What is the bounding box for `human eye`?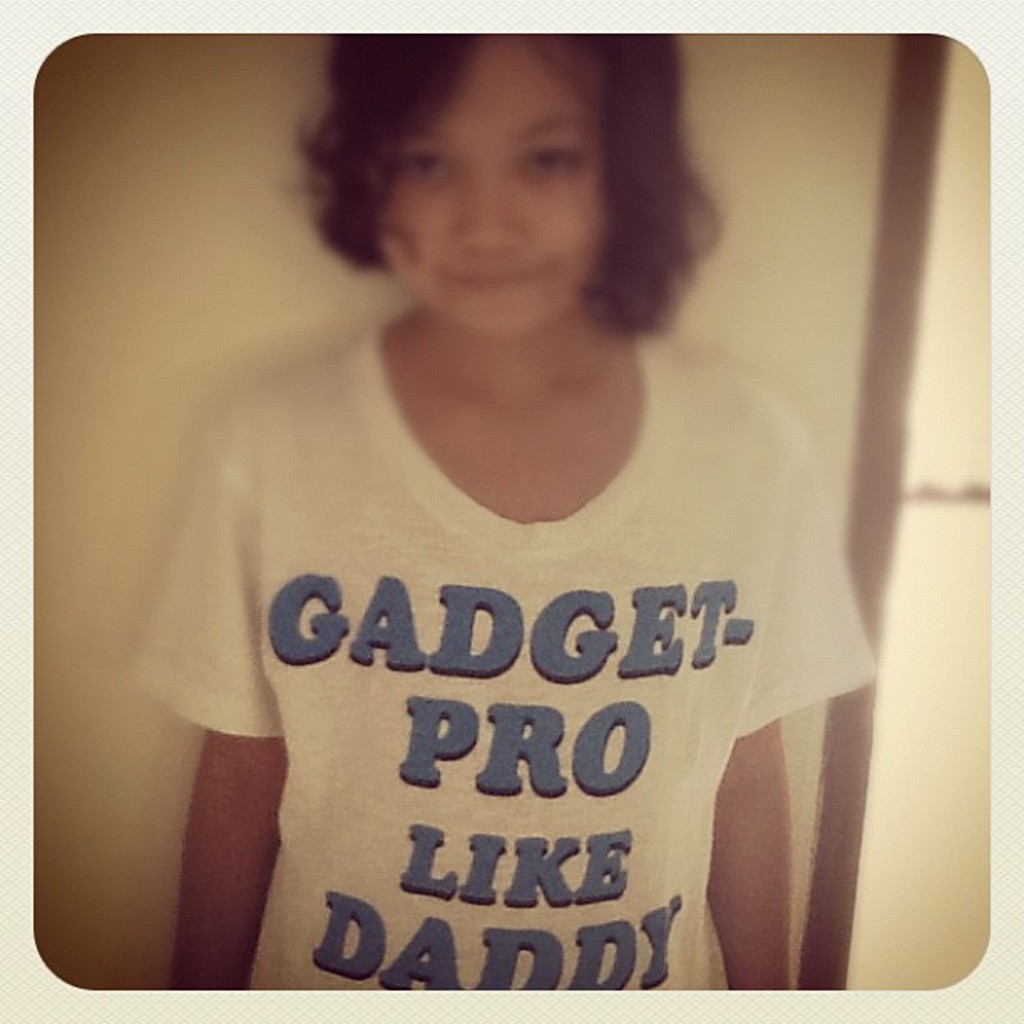
[x1=514, y1=139, x2=584, y2=194].
